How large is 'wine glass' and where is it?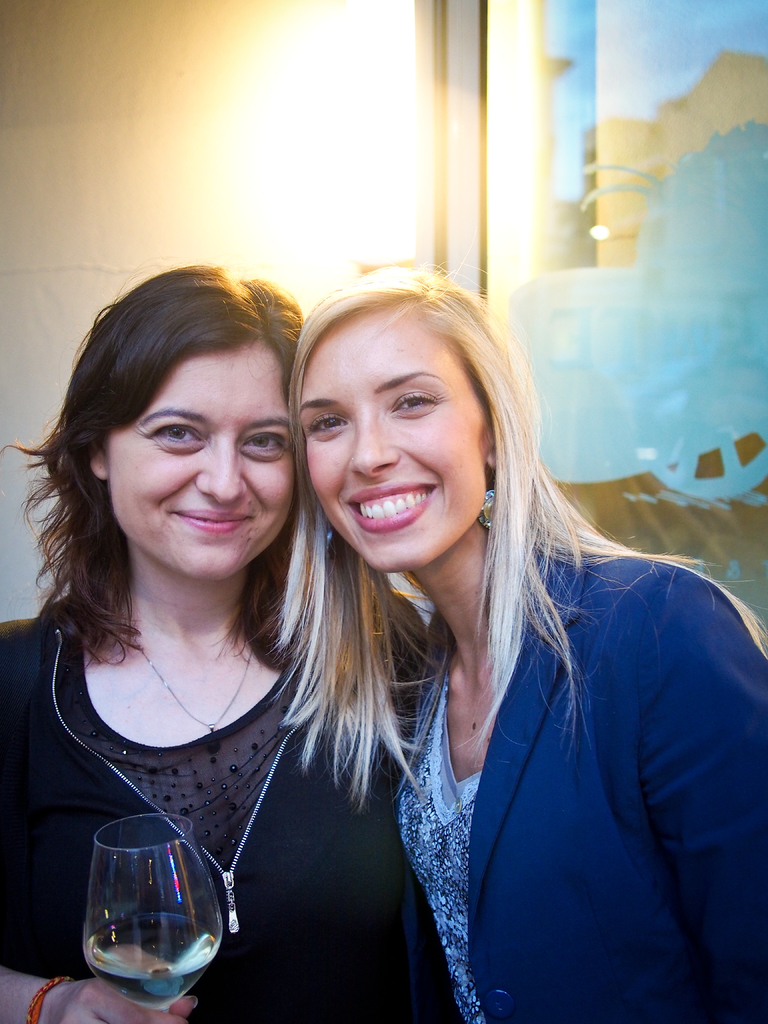
Bounding box: bbox(84, 805, 224, 1008).
